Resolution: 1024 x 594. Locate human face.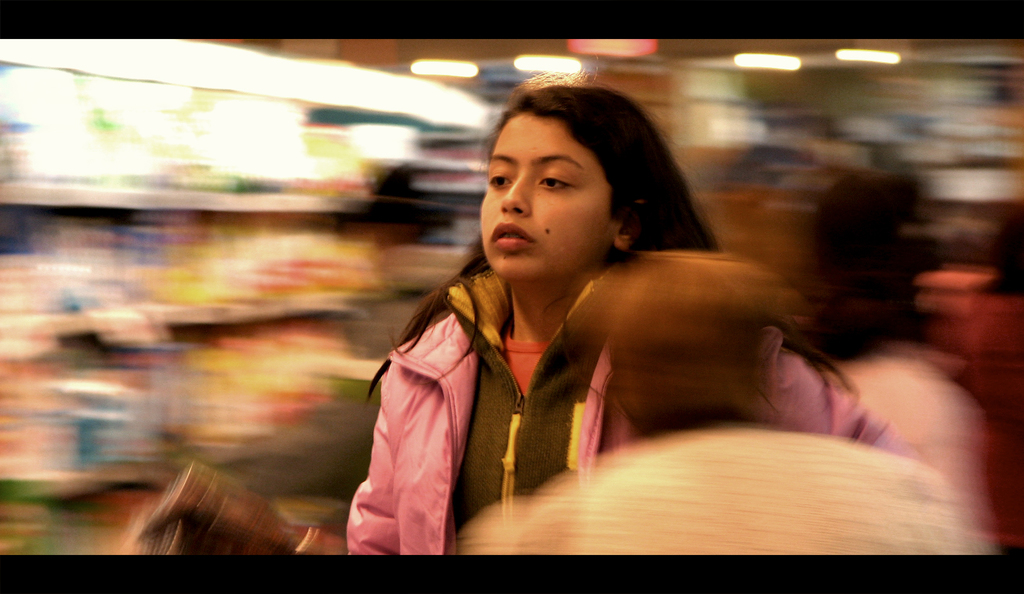
crop(465, 97, 613, 291).
